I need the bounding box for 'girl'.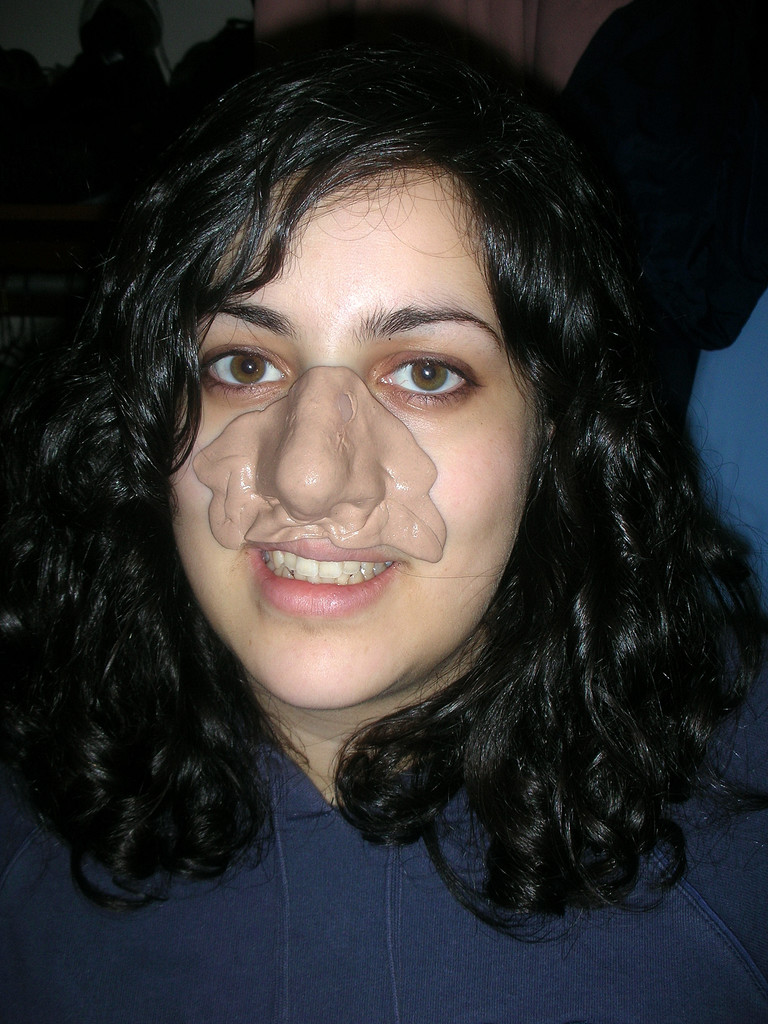
Here it is: <box>0,1,767,1023</box>.
